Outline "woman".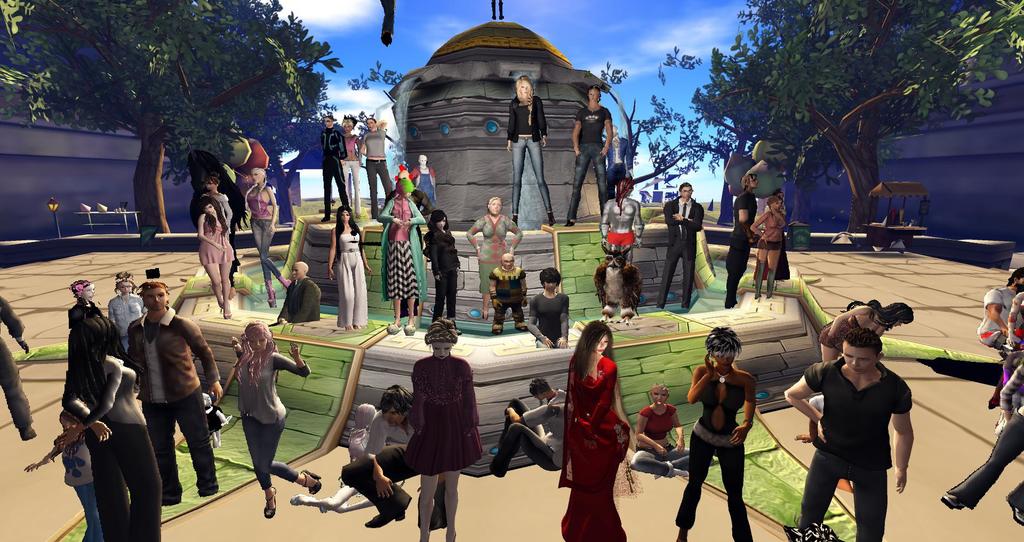
Outline: x1=674, y1=328, x2=757, y2=541.
